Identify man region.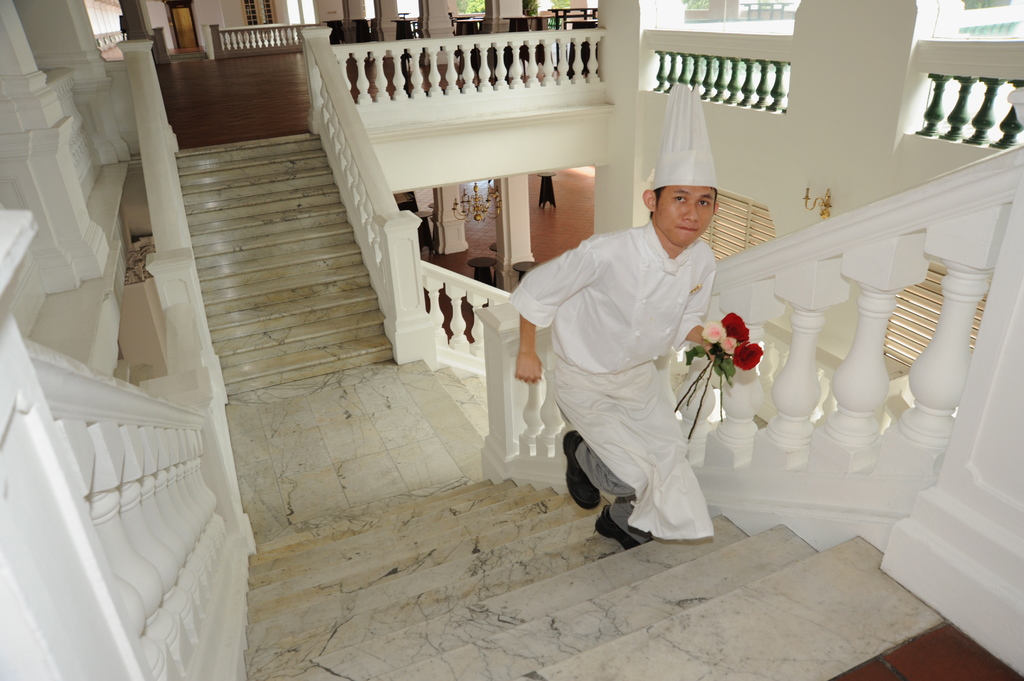
Region: {"left": 507, "top": 84, "right": 719, "bottom": 540}.
